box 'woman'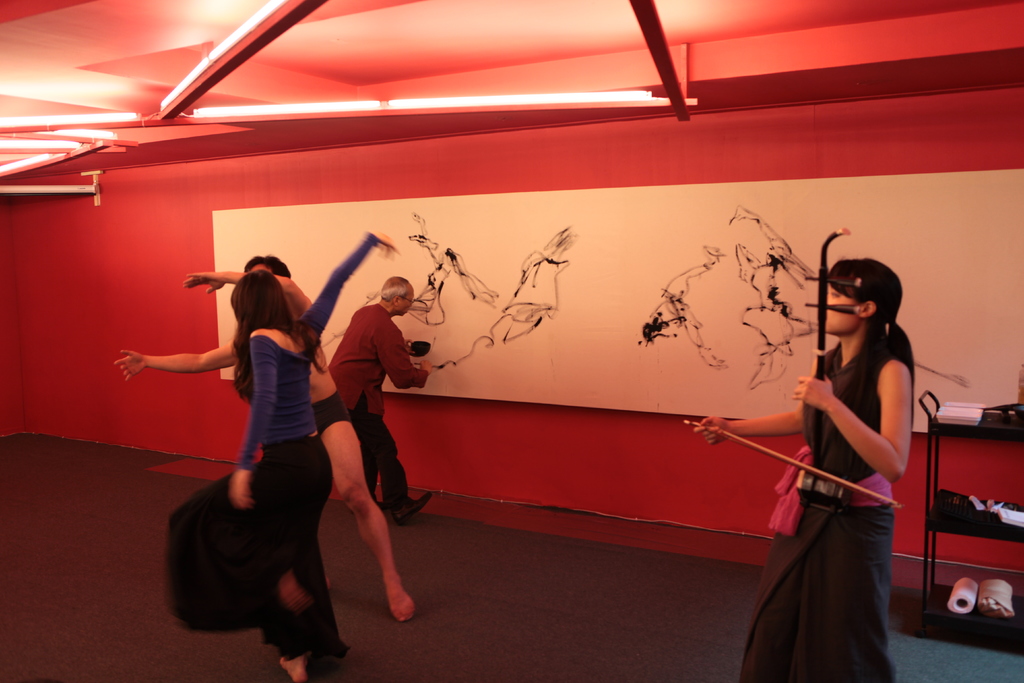
(x1=689, y1=258, x2=923, y2=682)
